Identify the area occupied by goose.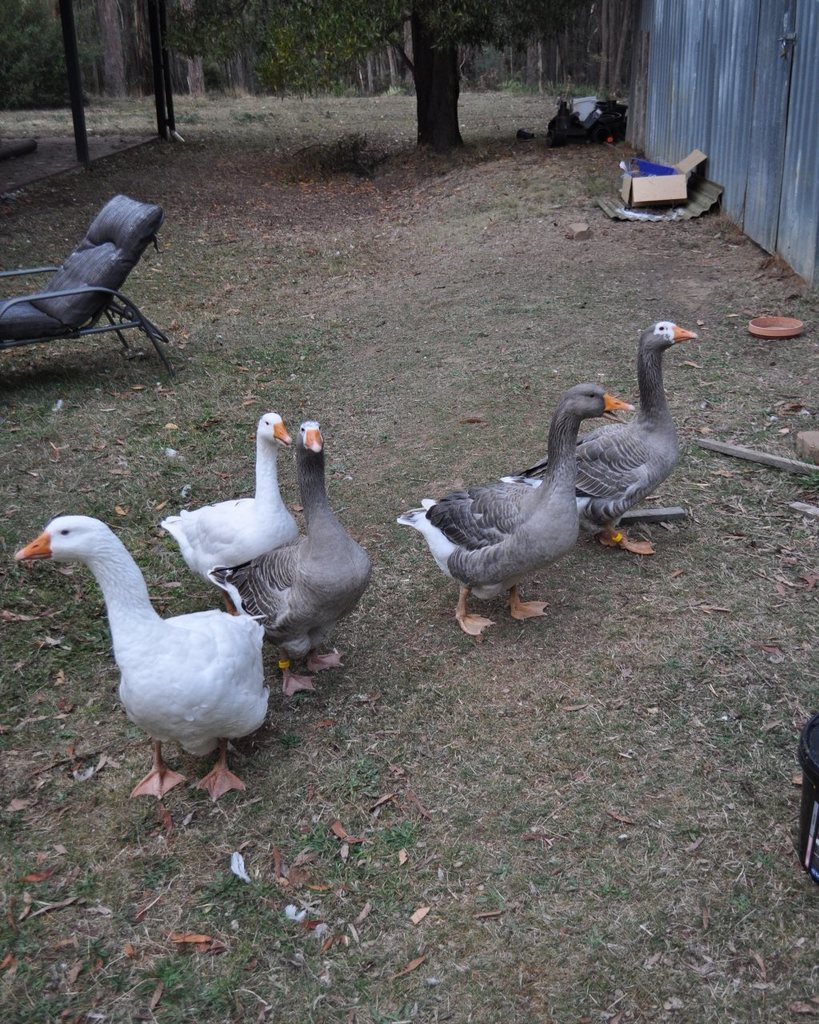
Area: locate(523, 322, 704, 556).
